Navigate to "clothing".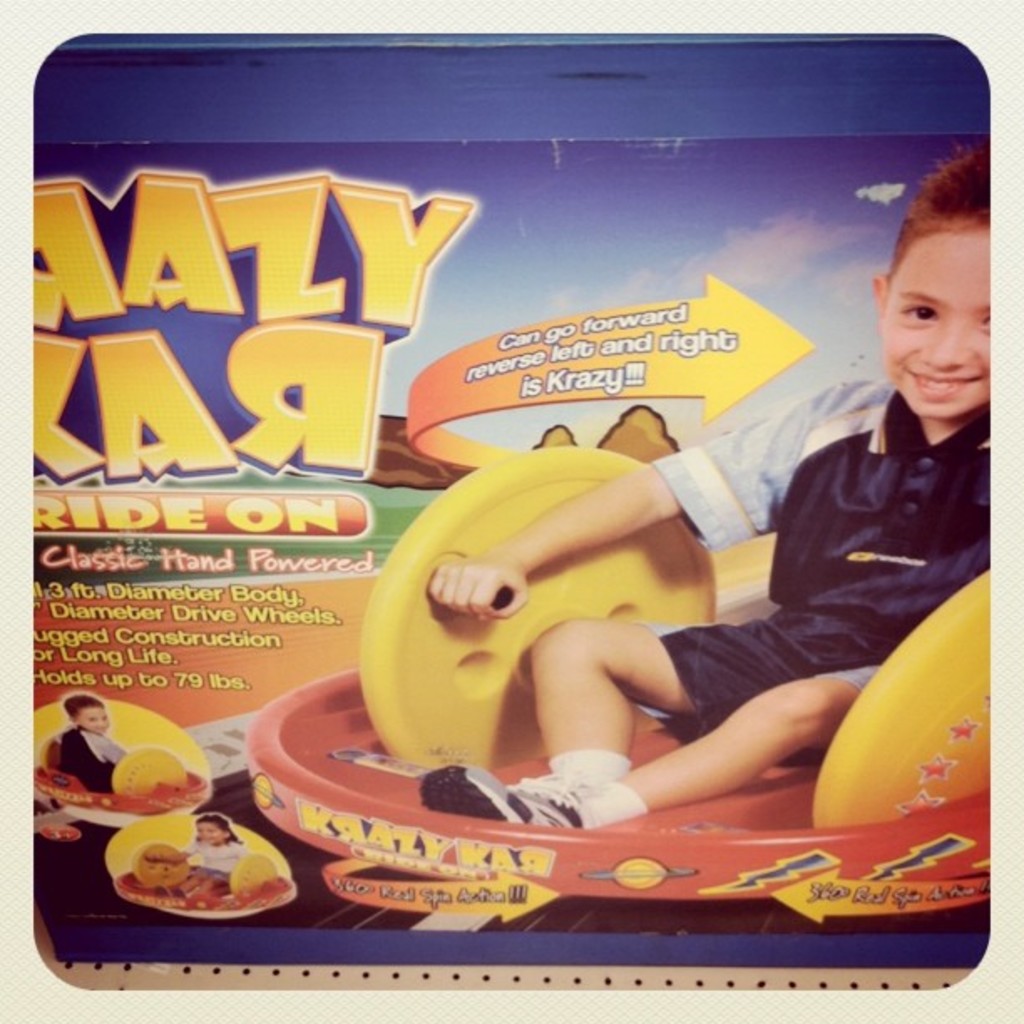
Navigation target: x1=55, y1=723, x2=127, y2=793.
